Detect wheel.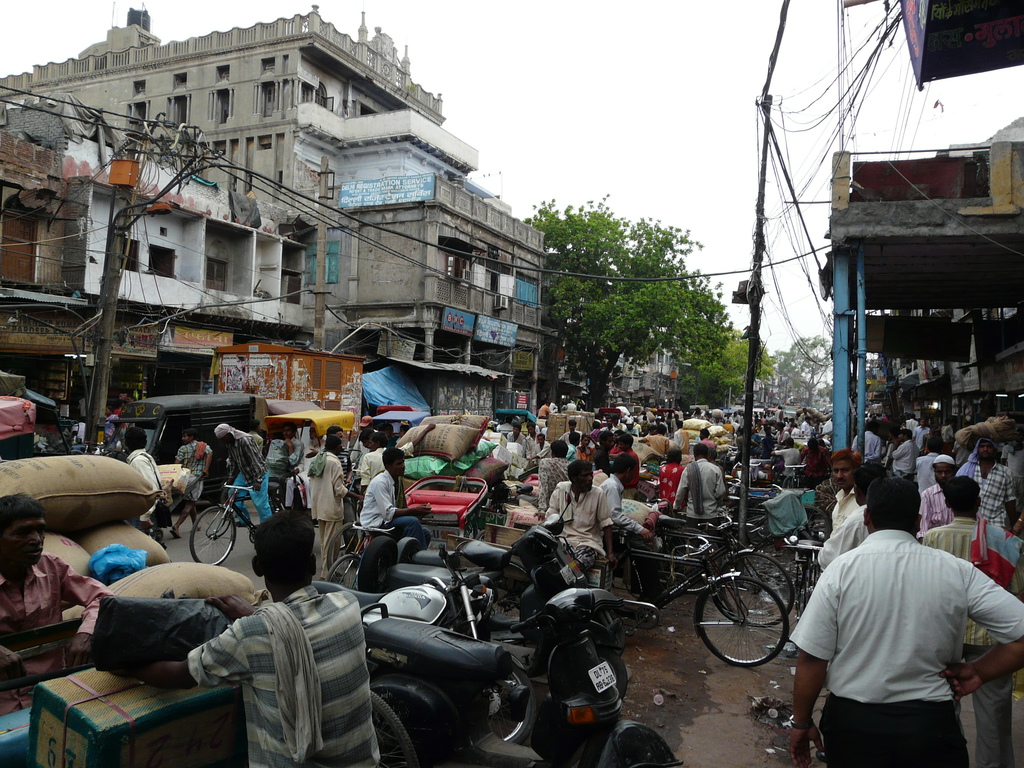
Detected at bbox=[383, 696, 439, 759].
